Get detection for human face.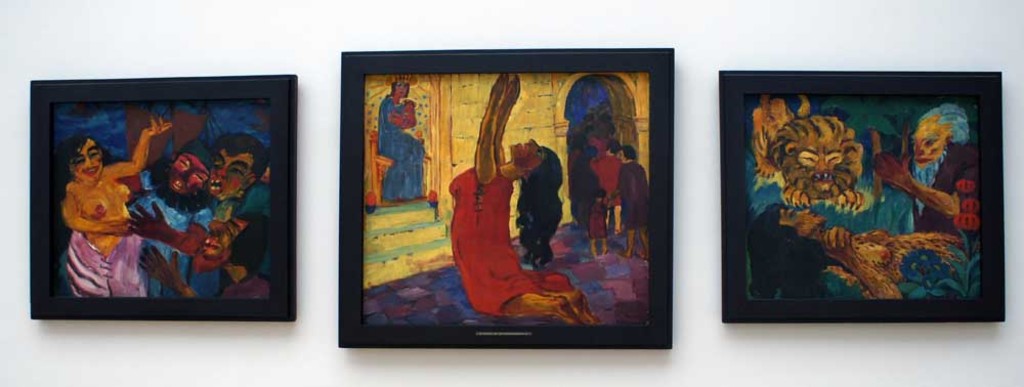
Detection: detection(168, 156, 211, 199).
